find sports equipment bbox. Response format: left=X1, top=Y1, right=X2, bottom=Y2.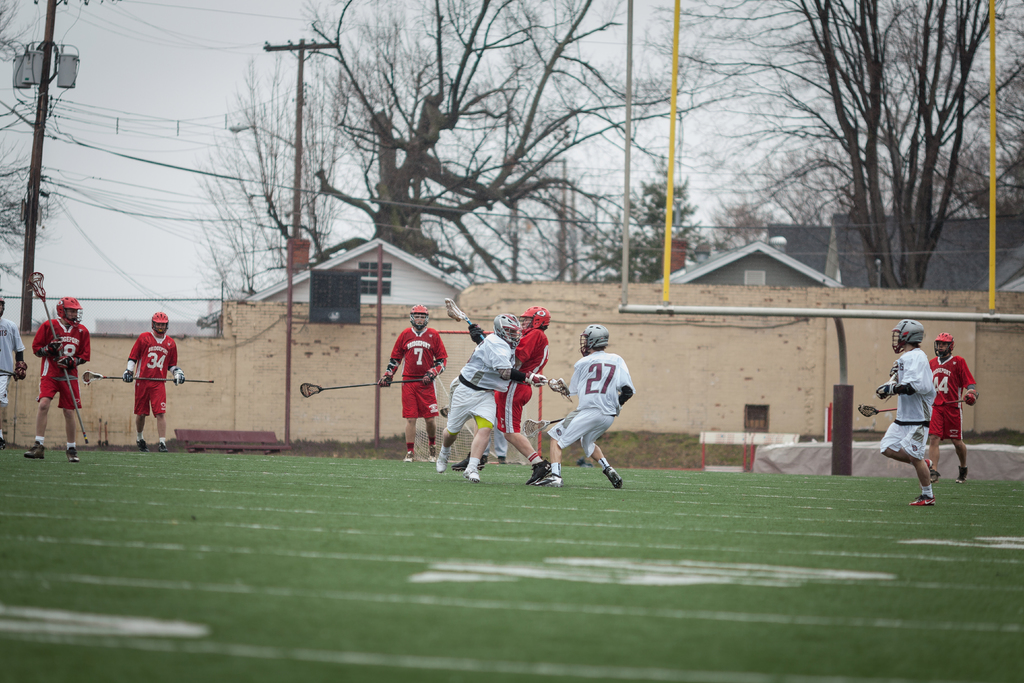
left=921, top=454, right=934, bottom=472.
